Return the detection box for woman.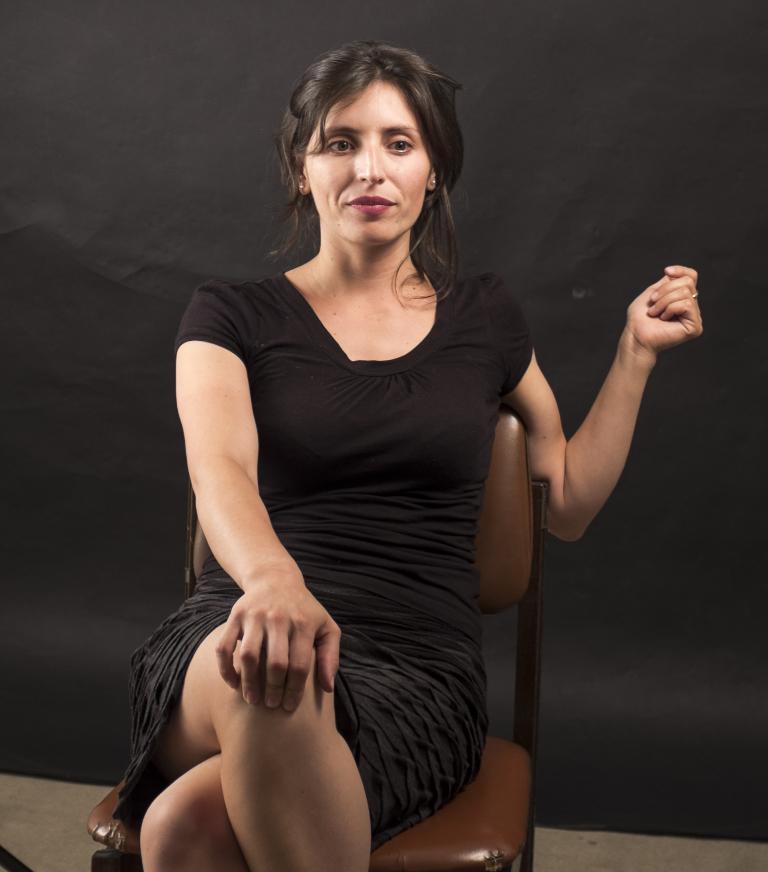
left=129, top=52, right=606, bottom=865.
